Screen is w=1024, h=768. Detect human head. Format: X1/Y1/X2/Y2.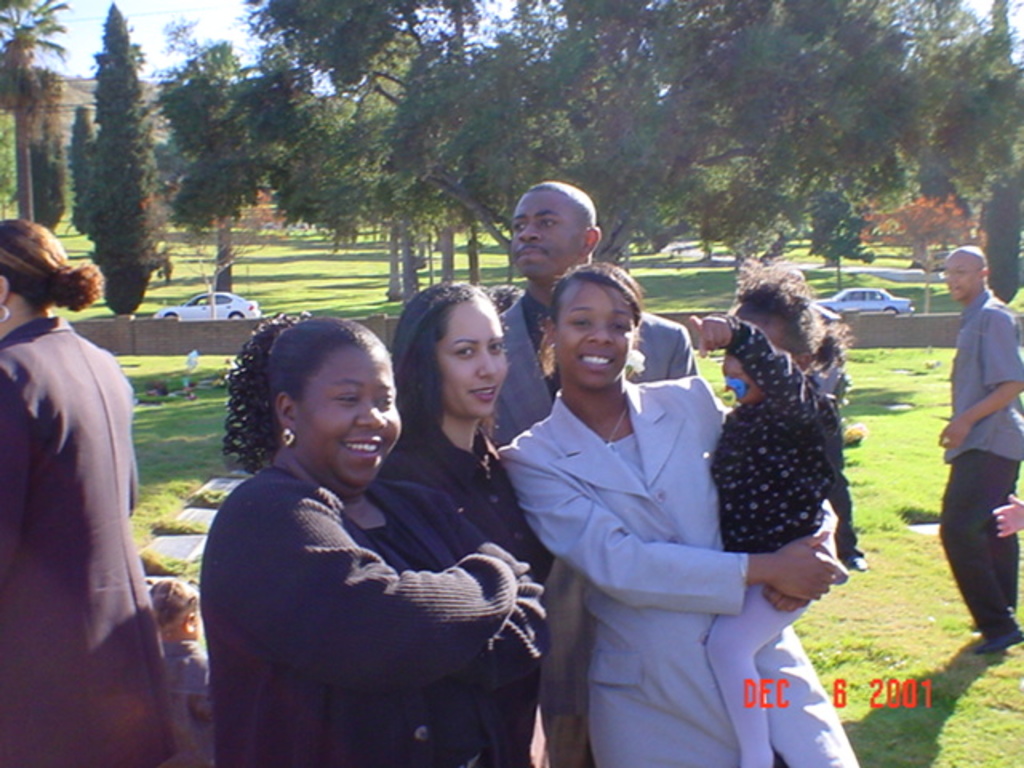
512/178/600/302.
